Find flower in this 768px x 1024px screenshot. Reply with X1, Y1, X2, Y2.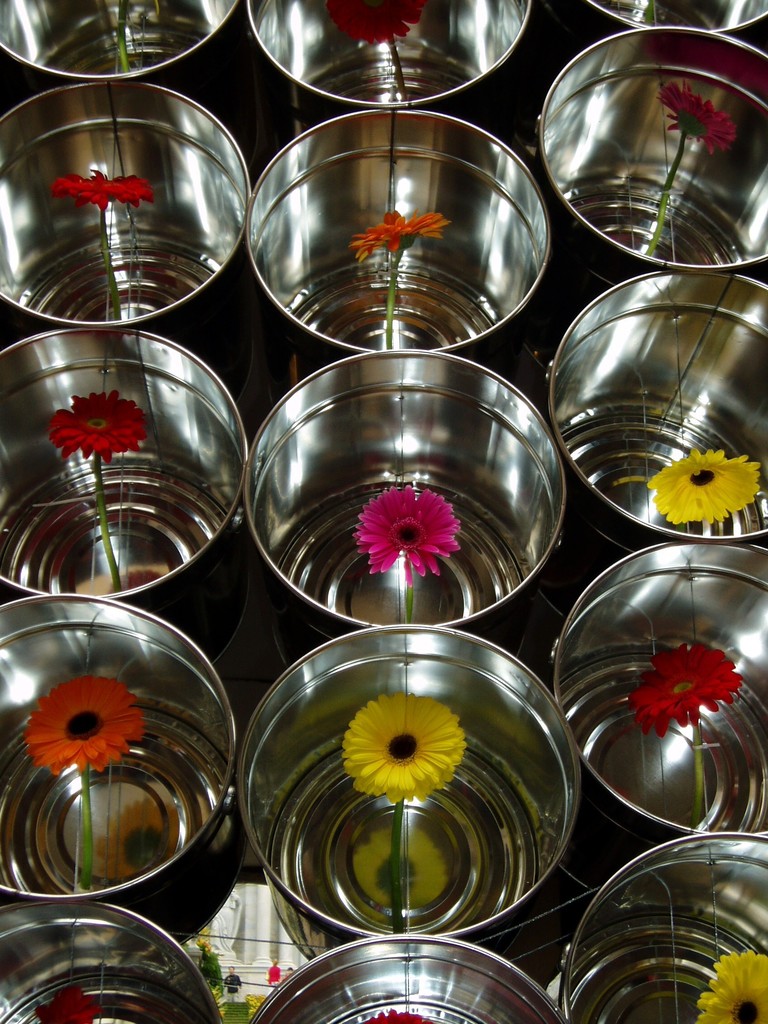
689, 947, 767, 1023.
